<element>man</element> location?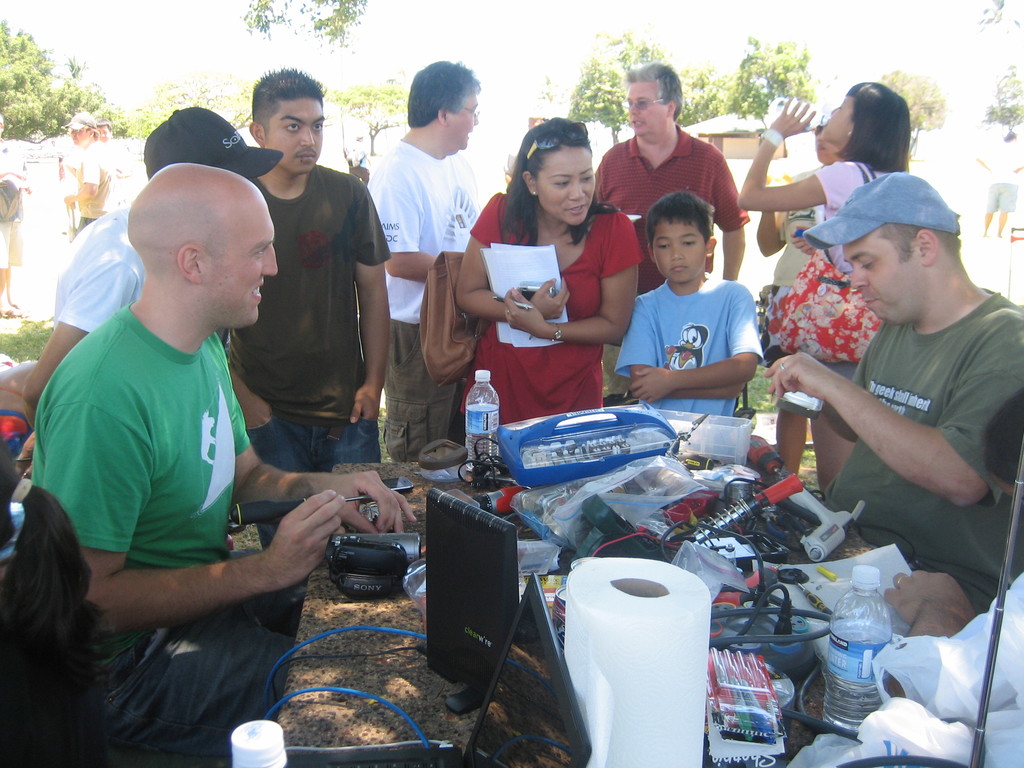
(765,171,1023,613)
